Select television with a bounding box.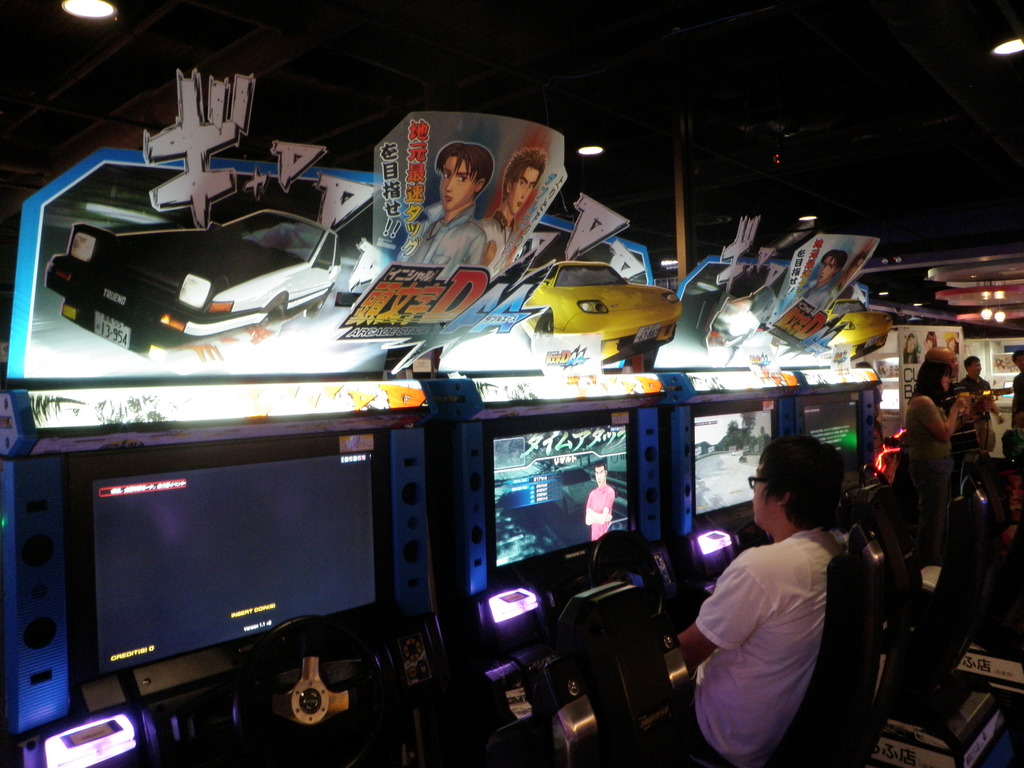
486,408,639,584.
